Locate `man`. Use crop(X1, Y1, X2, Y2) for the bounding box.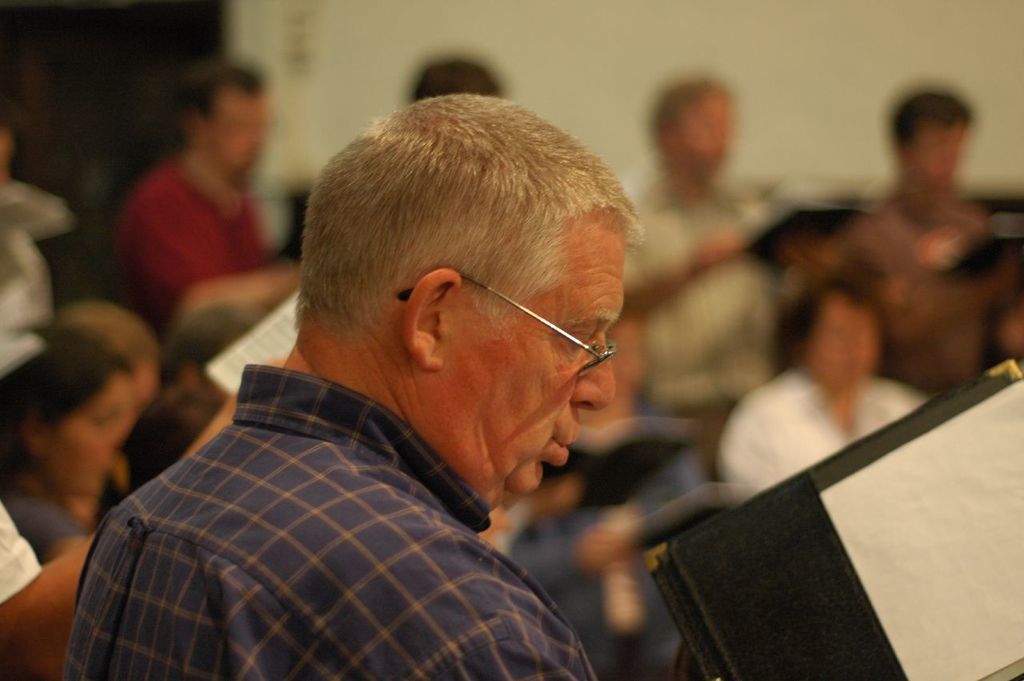
crop(708, 281, 918, 490).
